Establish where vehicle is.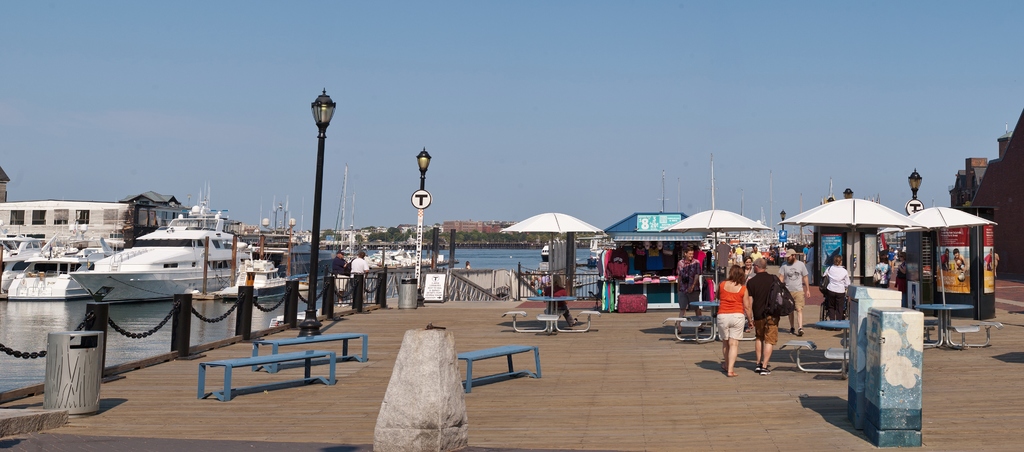
Established at [368, 243, 453, 270].
